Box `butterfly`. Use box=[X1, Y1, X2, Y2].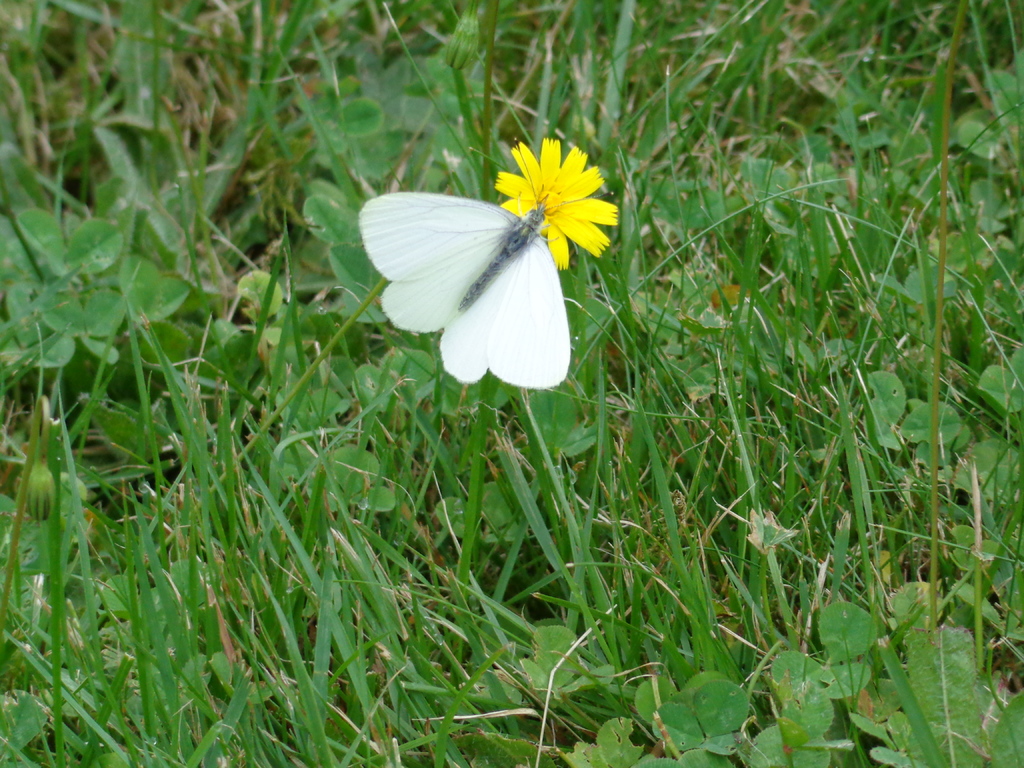
box=[341, 129, 606, 398].
